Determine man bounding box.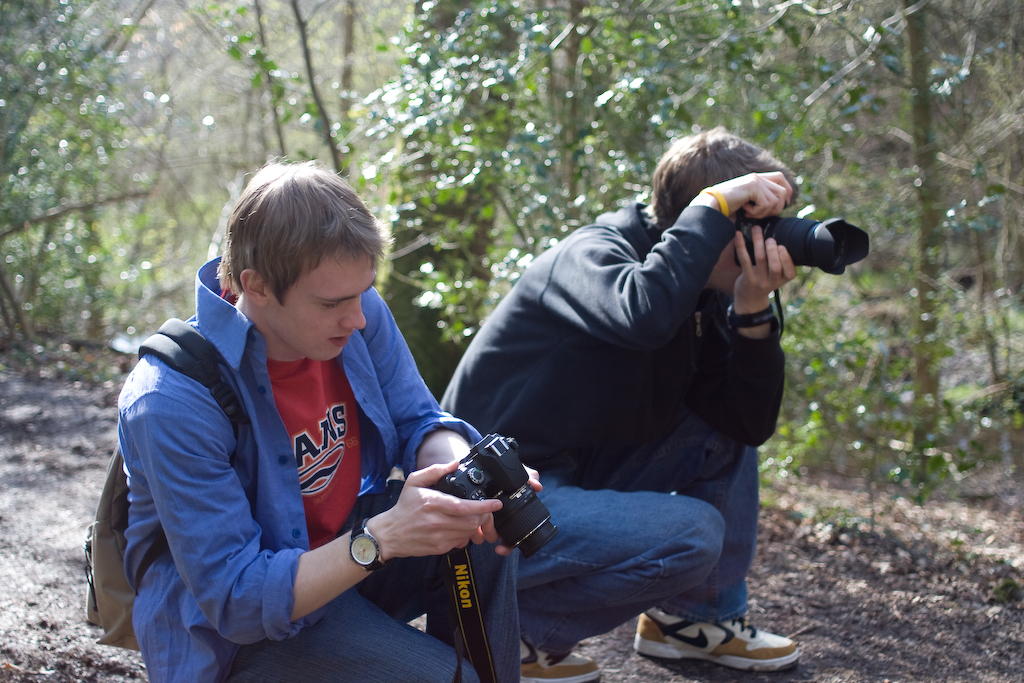
Determined: left=114, top=155, right=544, bottom=682.
